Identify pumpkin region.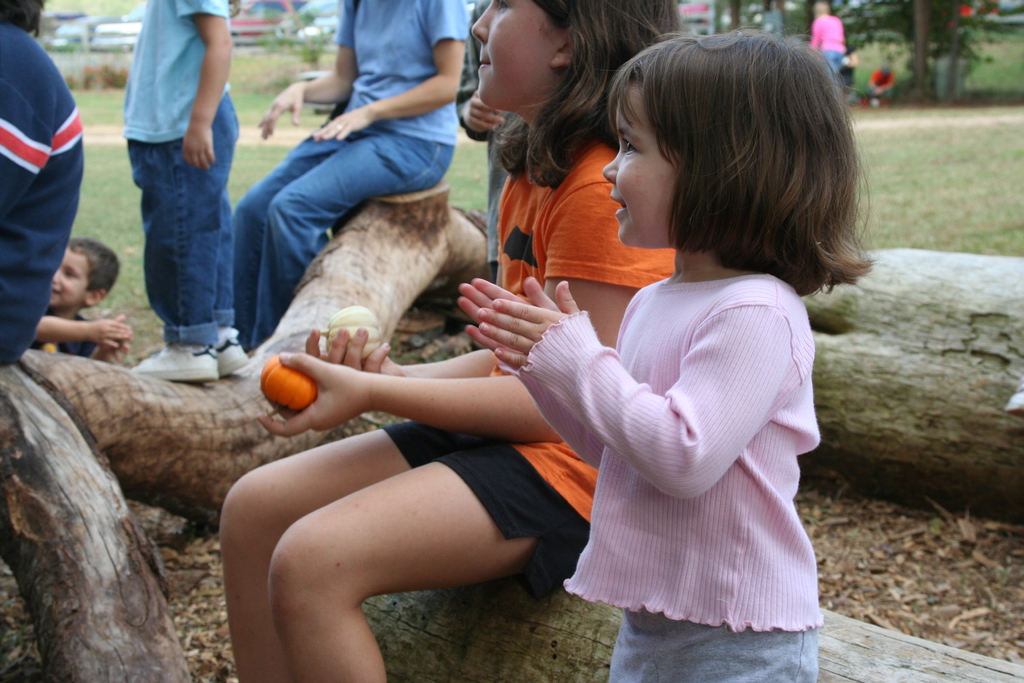
Region: 319 303 383 358.
